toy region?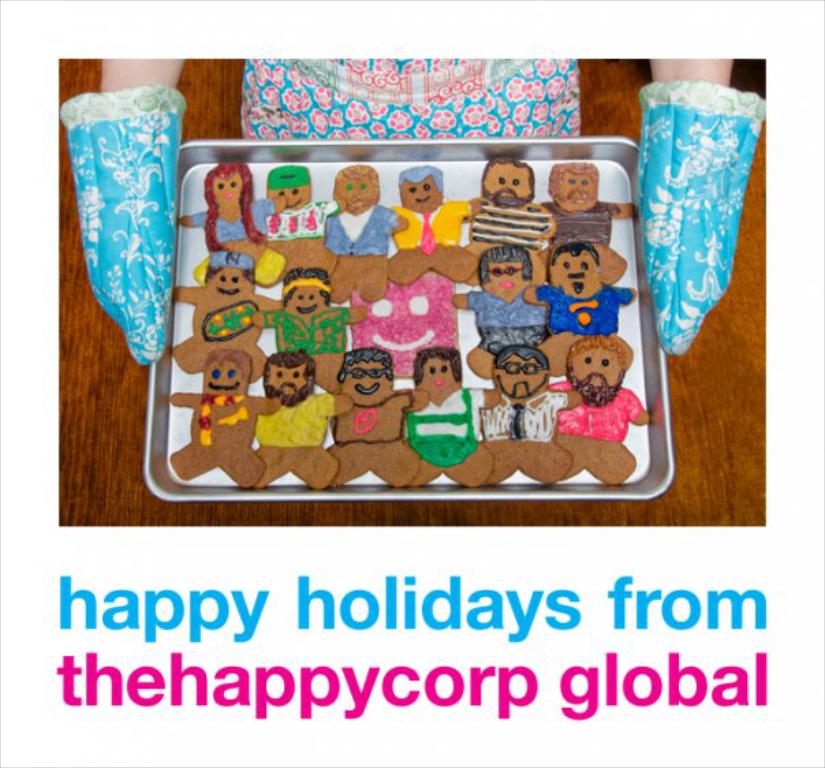
box(253, 351, 354, 491)
